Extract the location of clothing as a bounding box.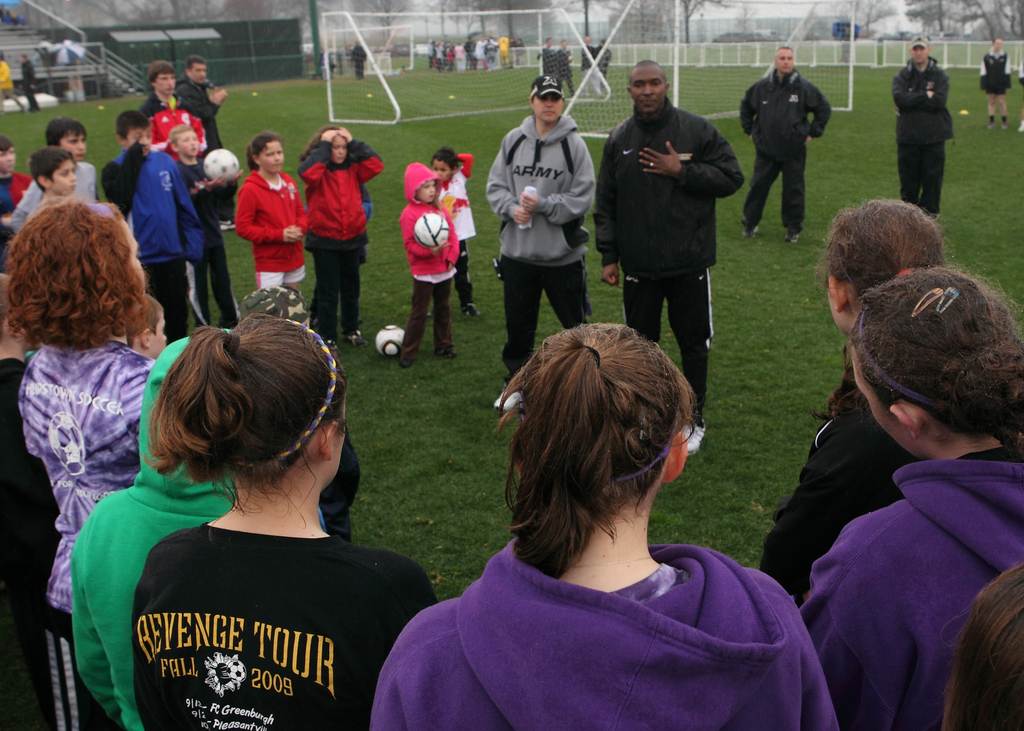
bbox=[443, 152, 474, 306].
